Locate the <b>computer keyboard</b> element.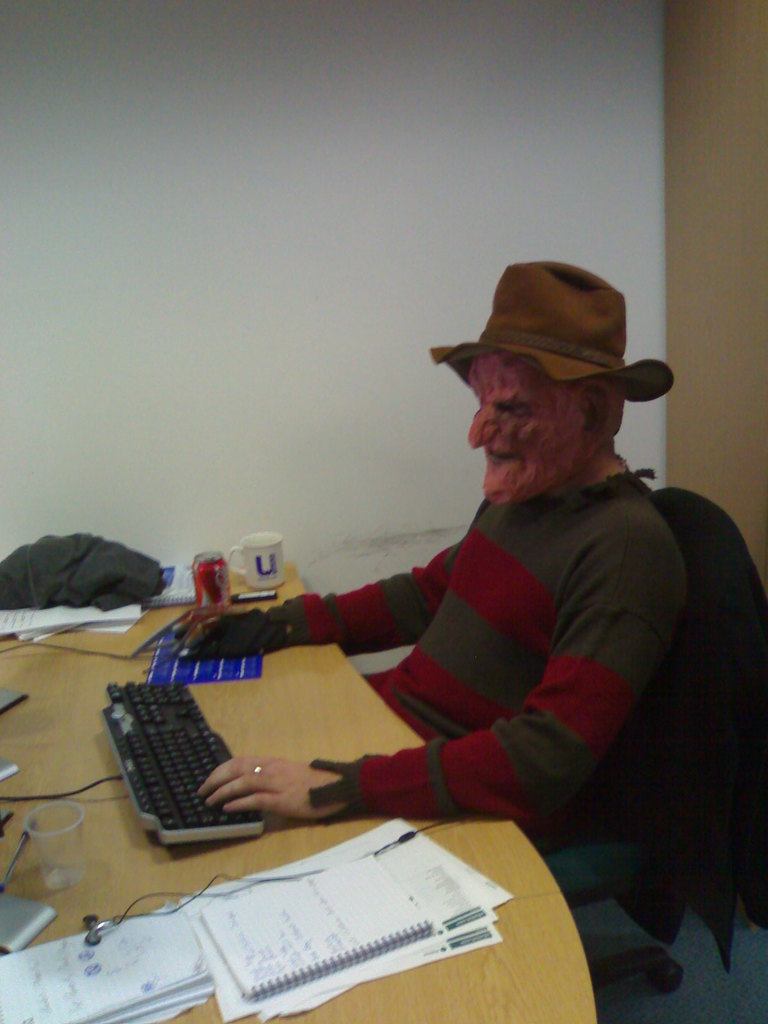
Element bbox: 99/681/263/842.
